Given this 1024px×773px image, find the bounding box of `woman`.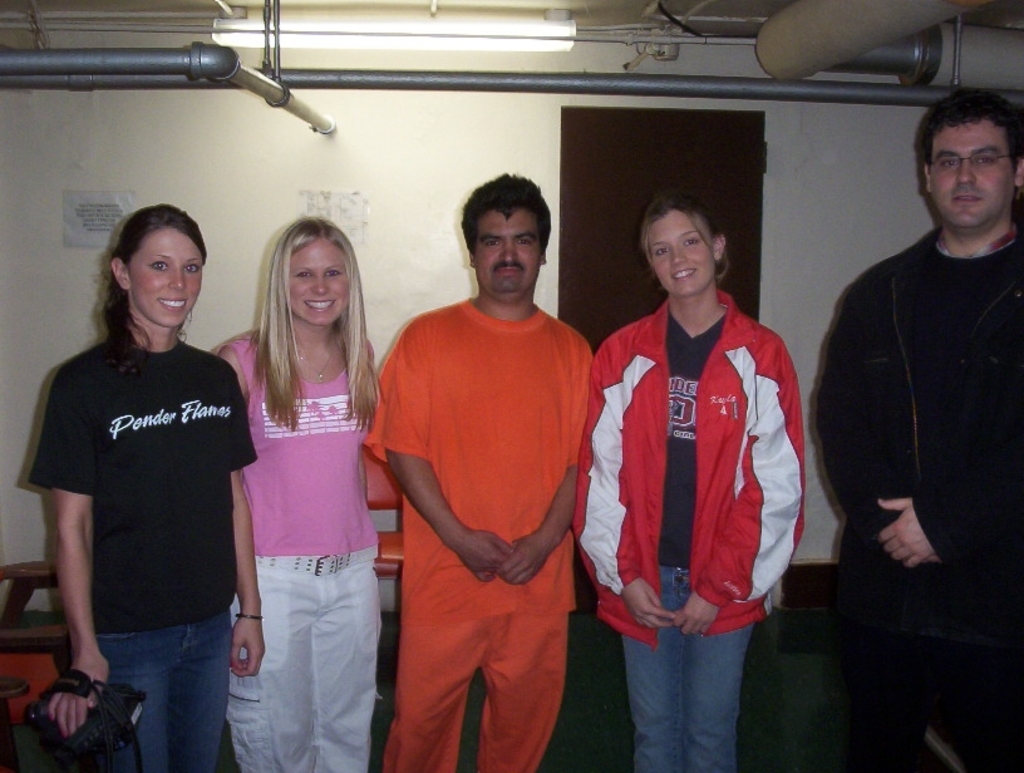
[216, 220, 371, 772].
